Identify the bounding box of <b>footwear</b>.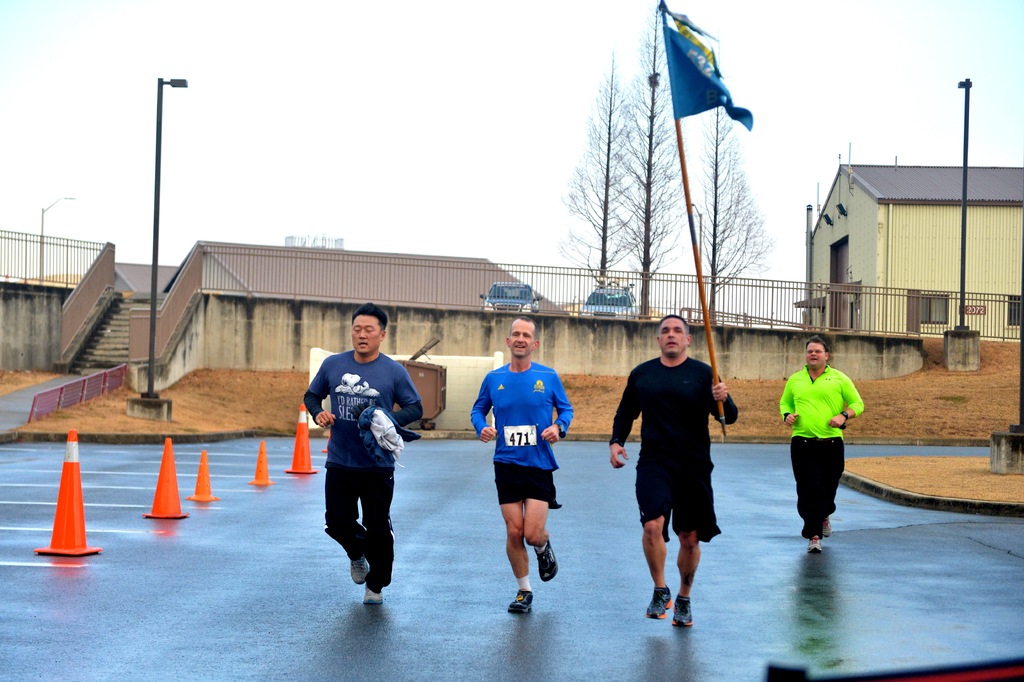
box=[645, 585, 673, 622].
